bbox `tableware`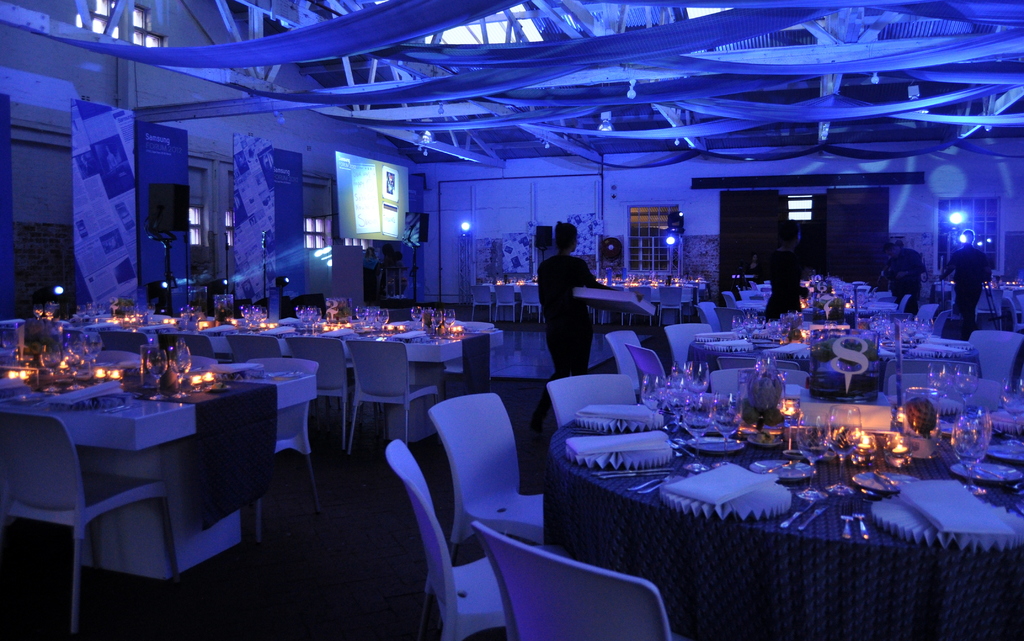
676,362,687,391
